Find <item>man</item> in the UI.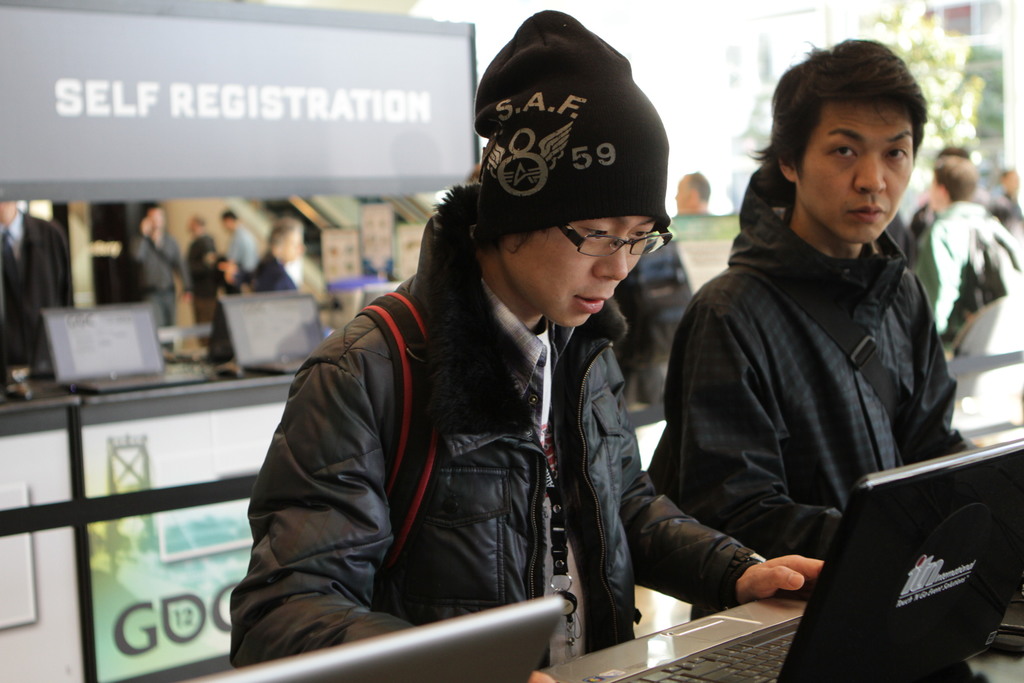
UI element at detection(227, 45, 774, 682).
